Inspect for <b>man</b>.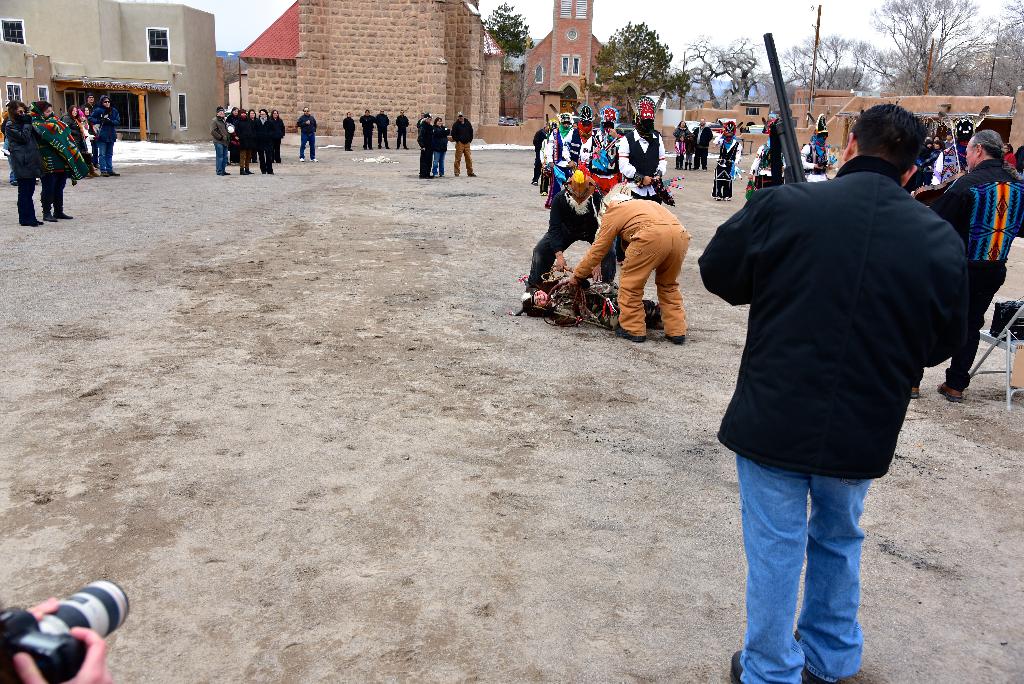
Inspection: select_region(28, 101, 74, 226).
